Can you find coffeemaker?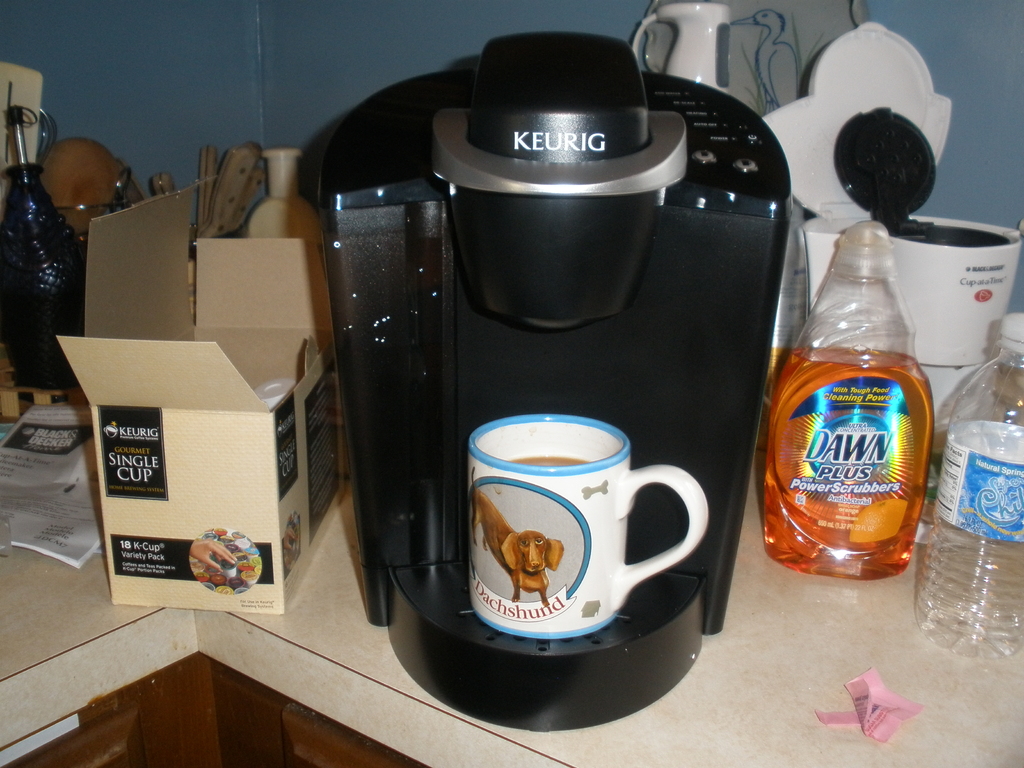
Yes, bounding box: x1=308 y1=20 x2=799 y2=745.
